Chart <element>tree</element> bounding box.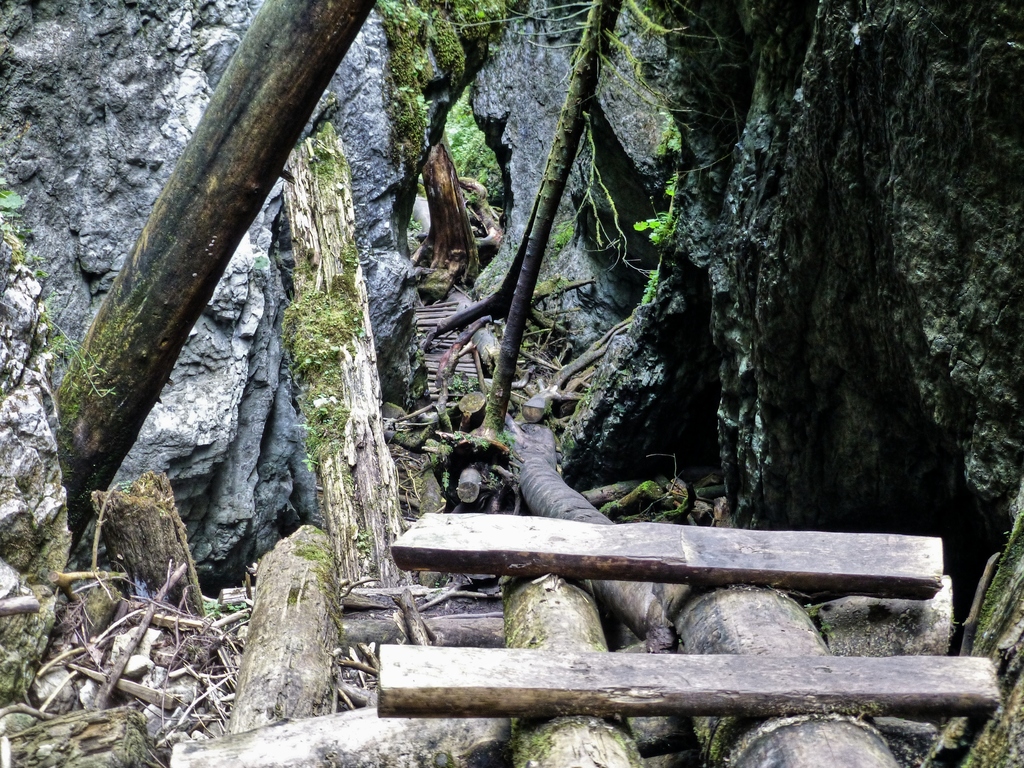
Charted: (x1=44, y1=0, x2=385, y2=557).
